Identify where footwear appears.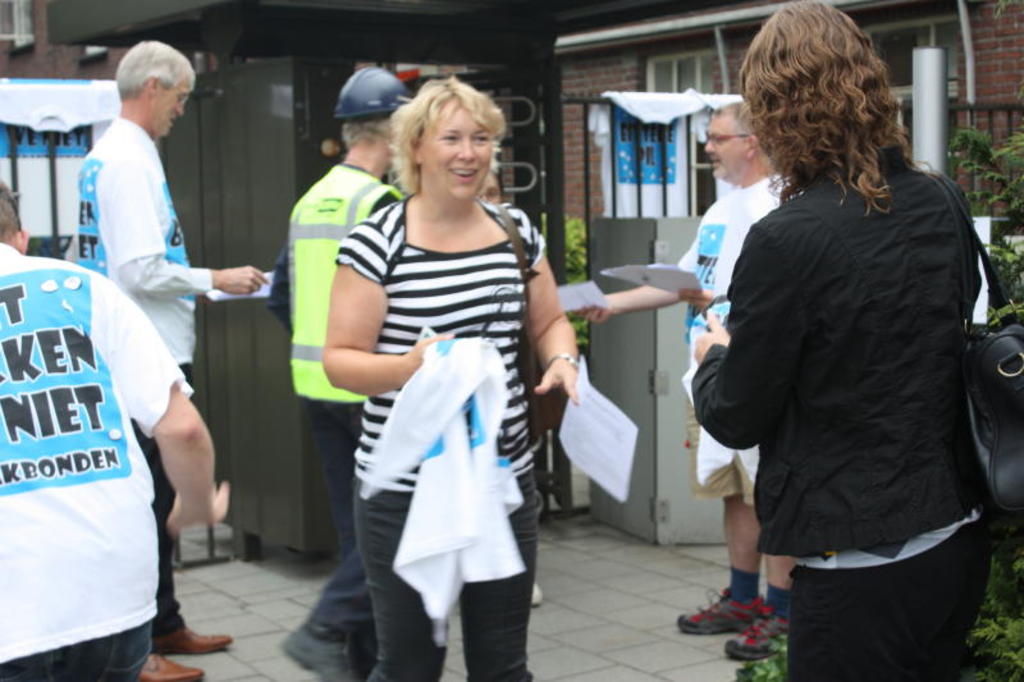
Appears at (152, 626, 237, 655).
